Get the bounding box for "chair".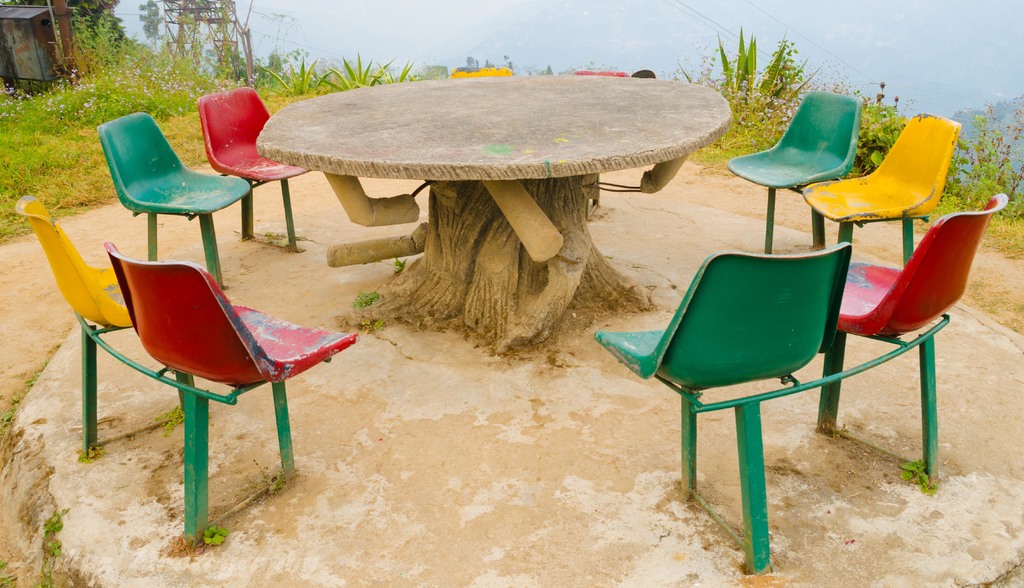
select_region(593, 238, 855, 575).
